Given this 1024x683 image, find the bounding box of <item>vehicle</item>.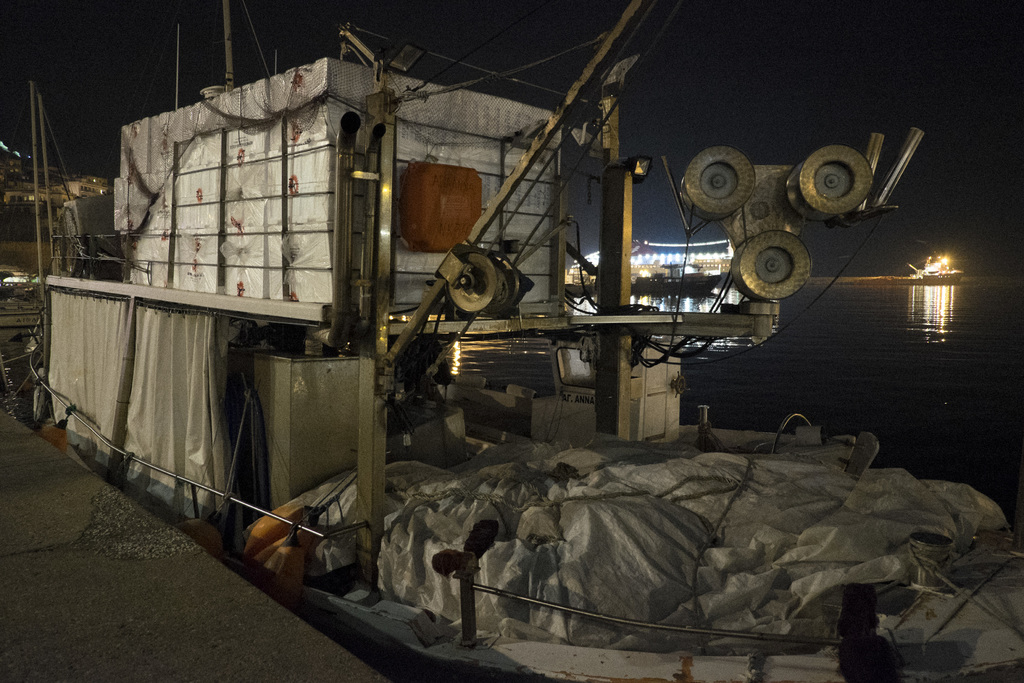
bbox=(0, 0, 1023, 682).
